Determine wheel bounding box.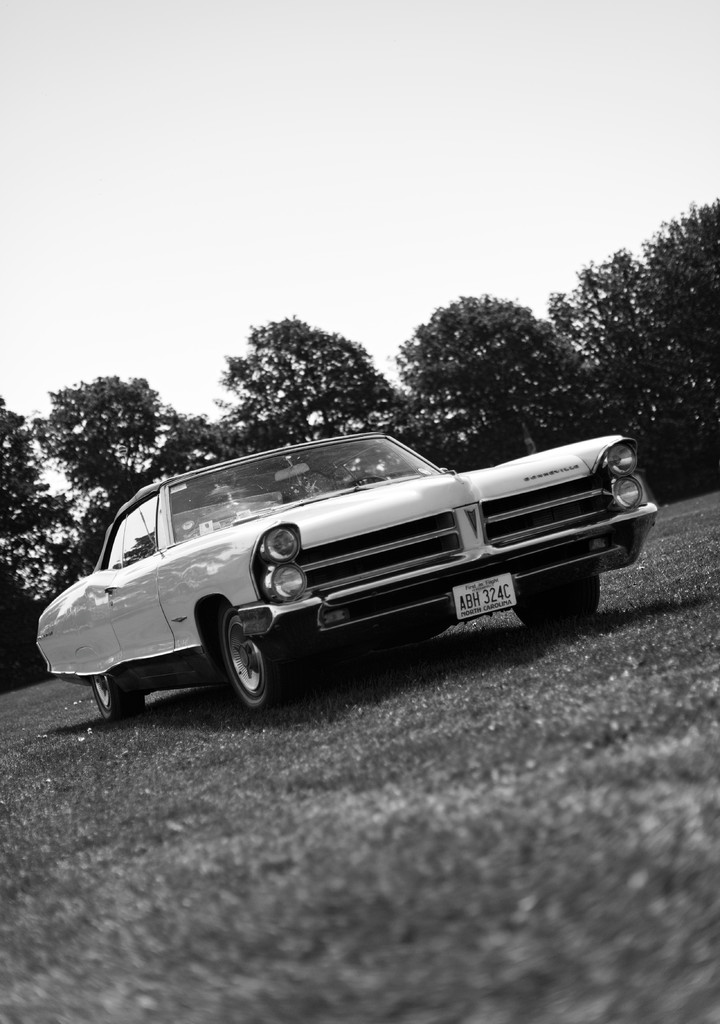
Determined: (86,674,146,718).
